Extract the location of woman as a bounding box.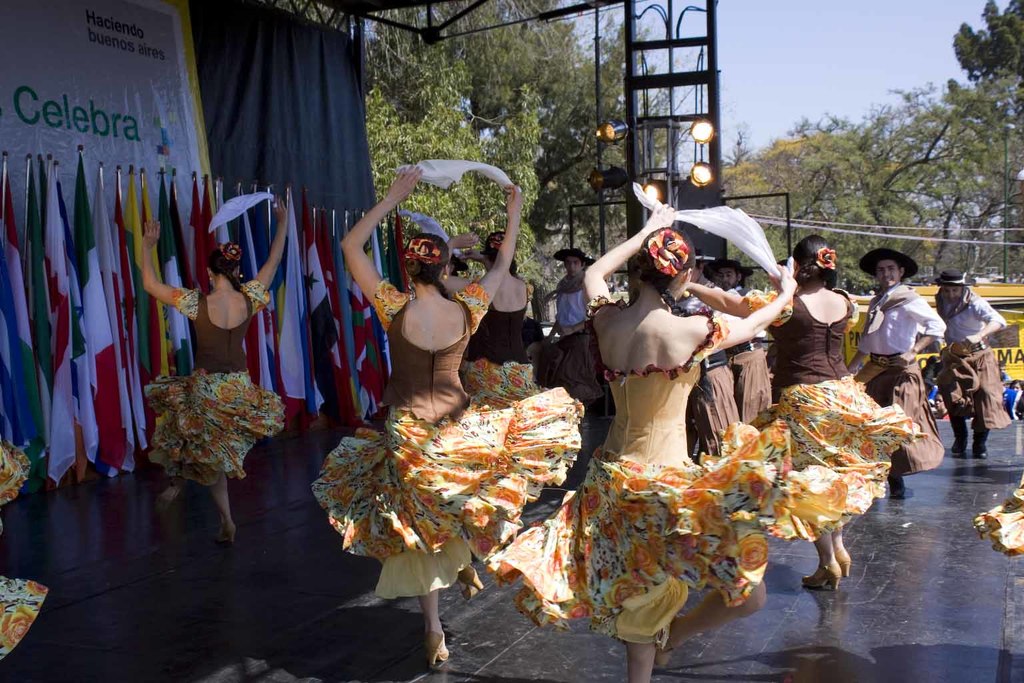
686 229 921 593.
